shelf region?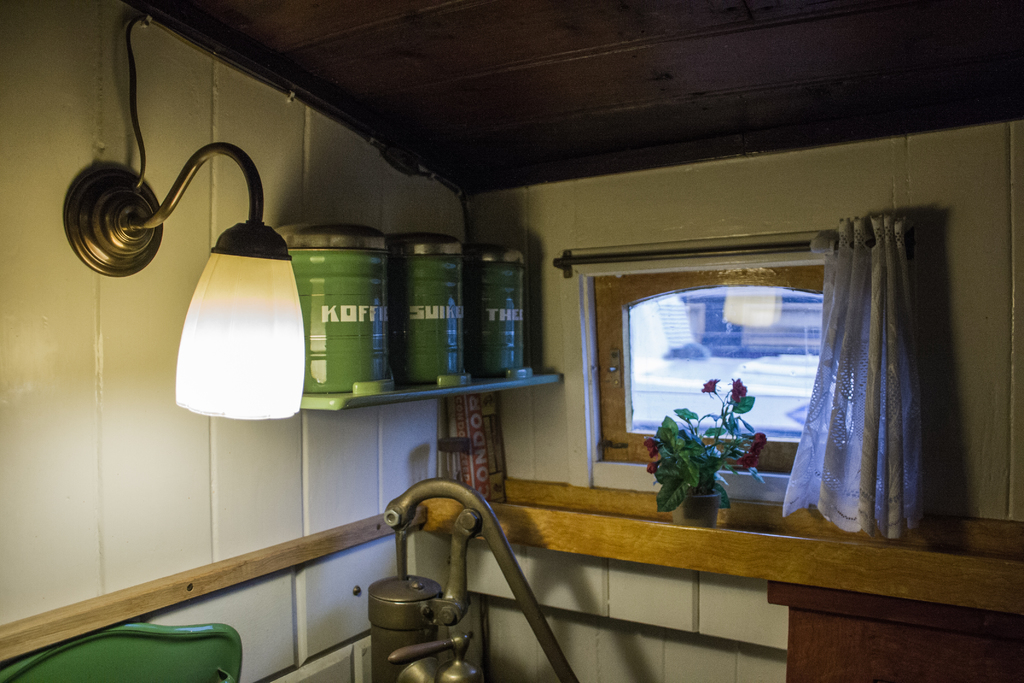
select_region(301, 374, 565, 411)
